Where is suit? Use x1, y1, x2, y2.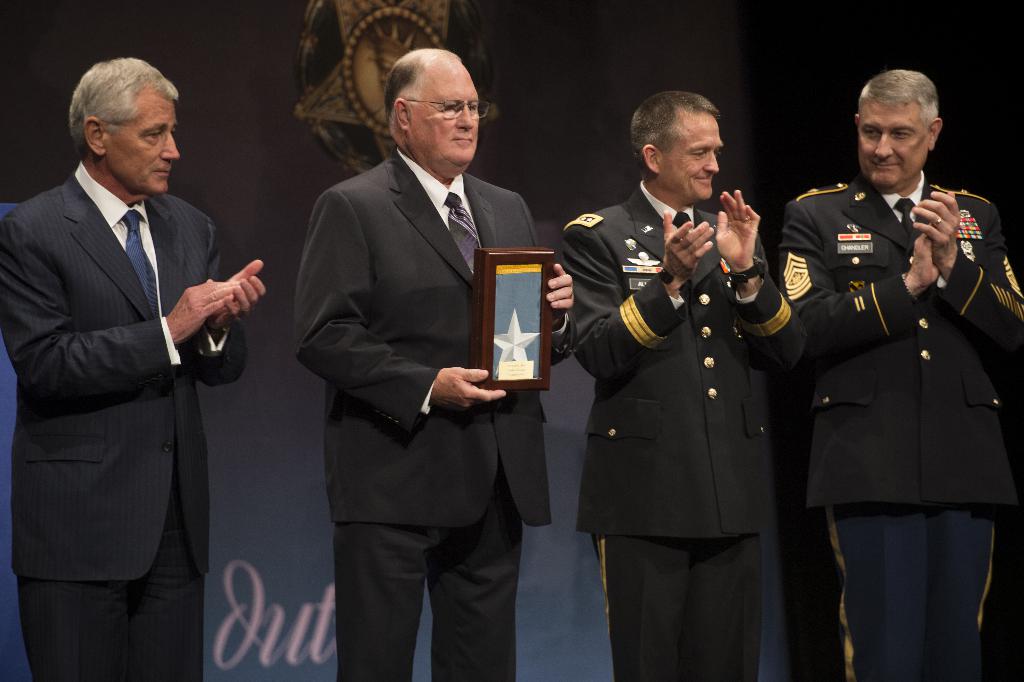
287, 49, 554, 667.
